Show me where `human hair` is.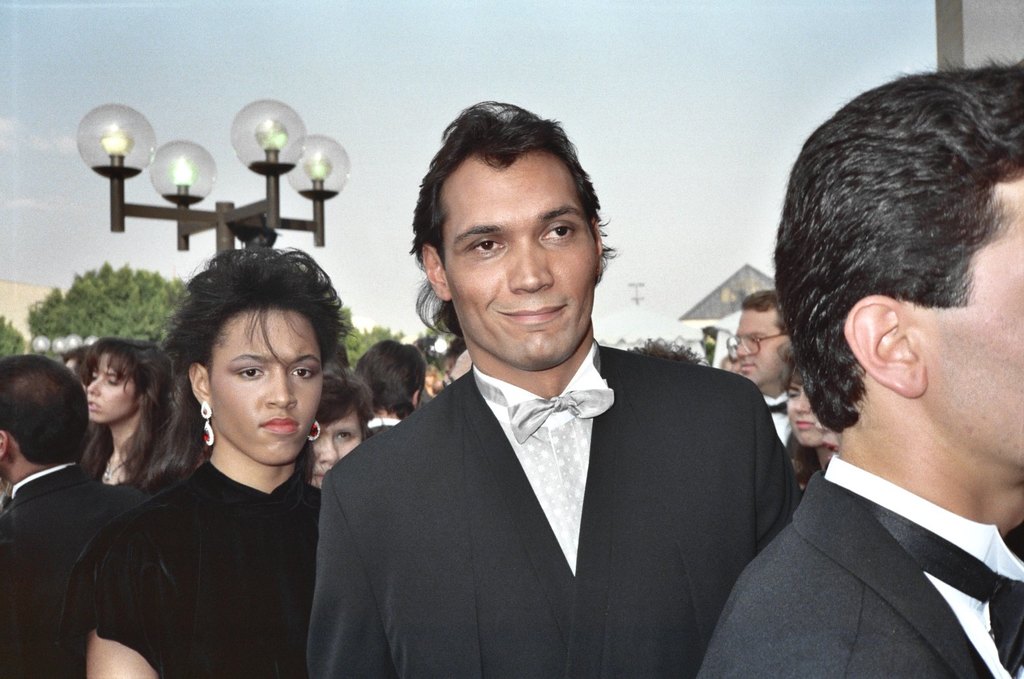
`human hair` is at BBox(802, 37, 1012, 465).
